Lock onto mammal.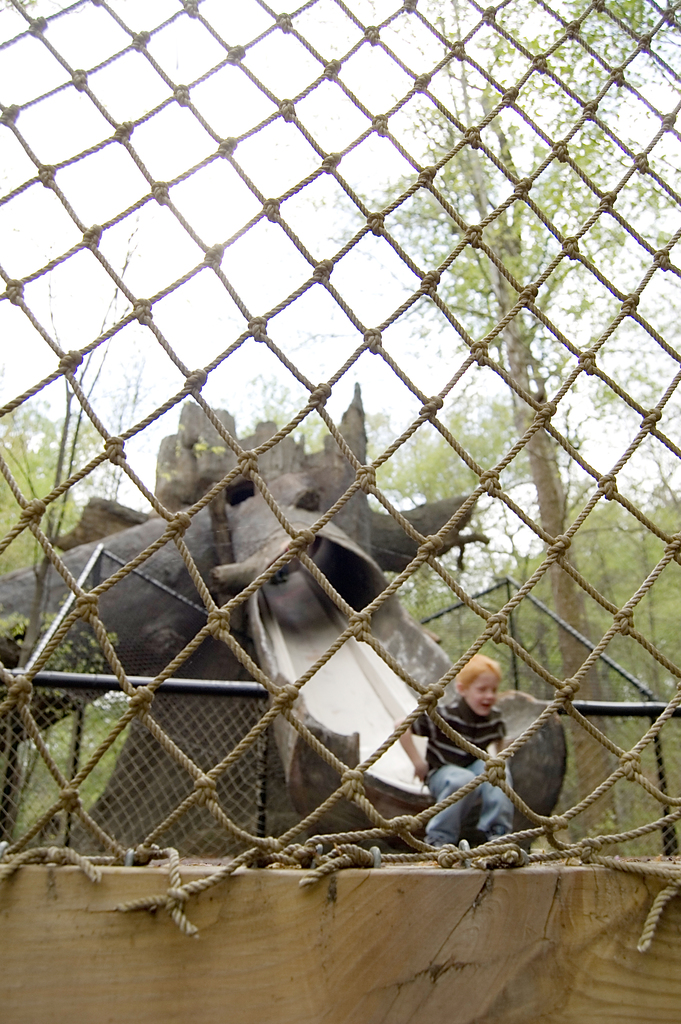
Locked: Rect(393, 642, 537, 868).
